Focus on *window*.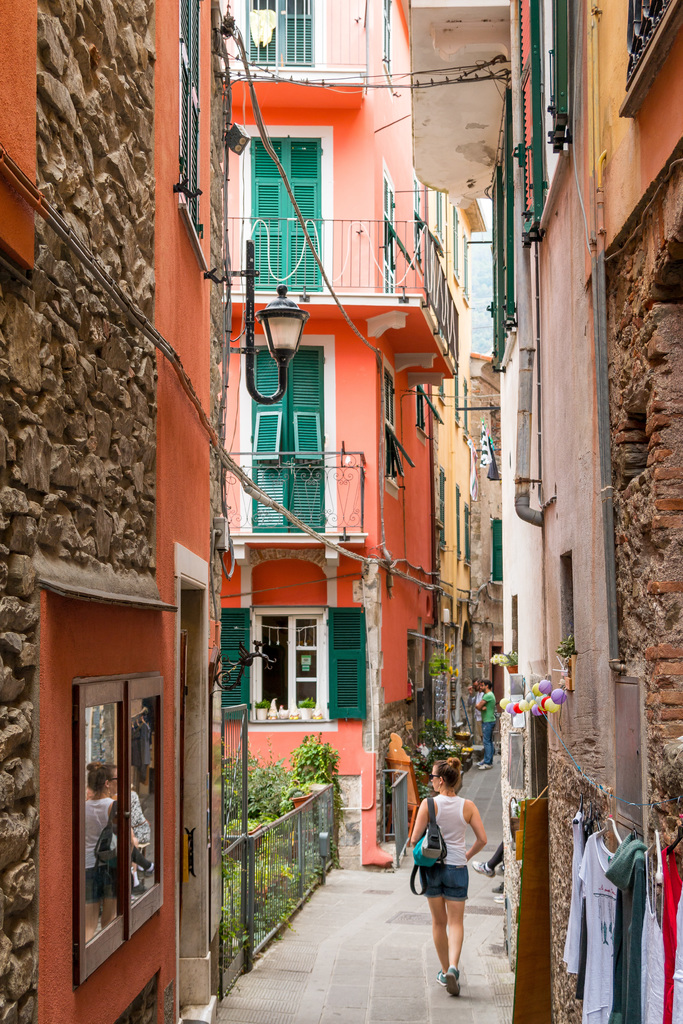
Focused at 520:0:580:248.
